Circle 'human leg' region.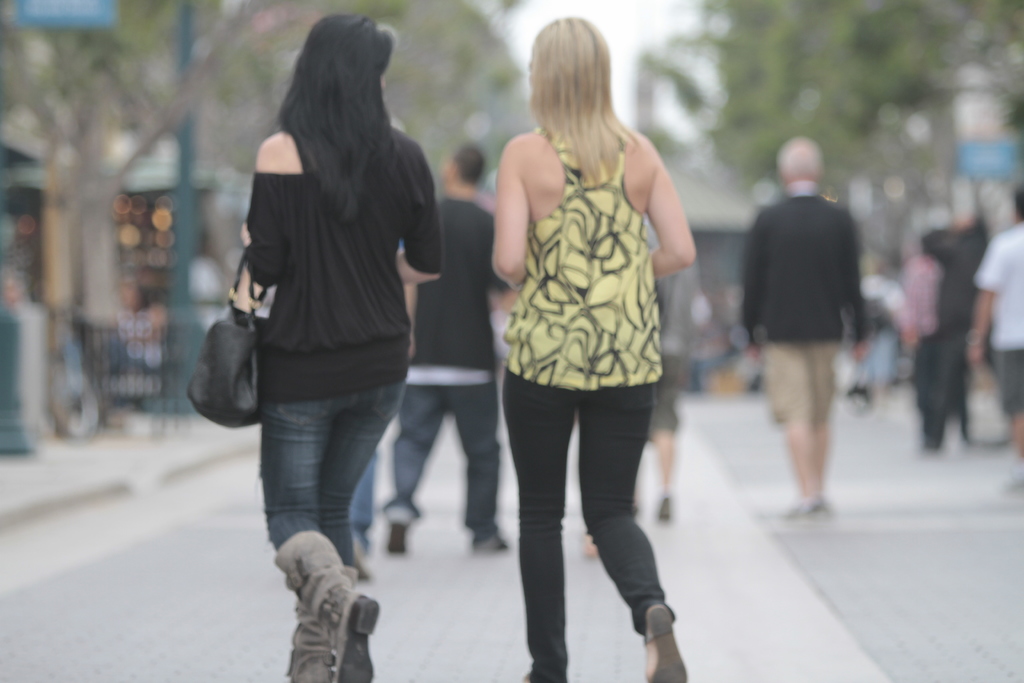
Region: 765,345,836,509.
